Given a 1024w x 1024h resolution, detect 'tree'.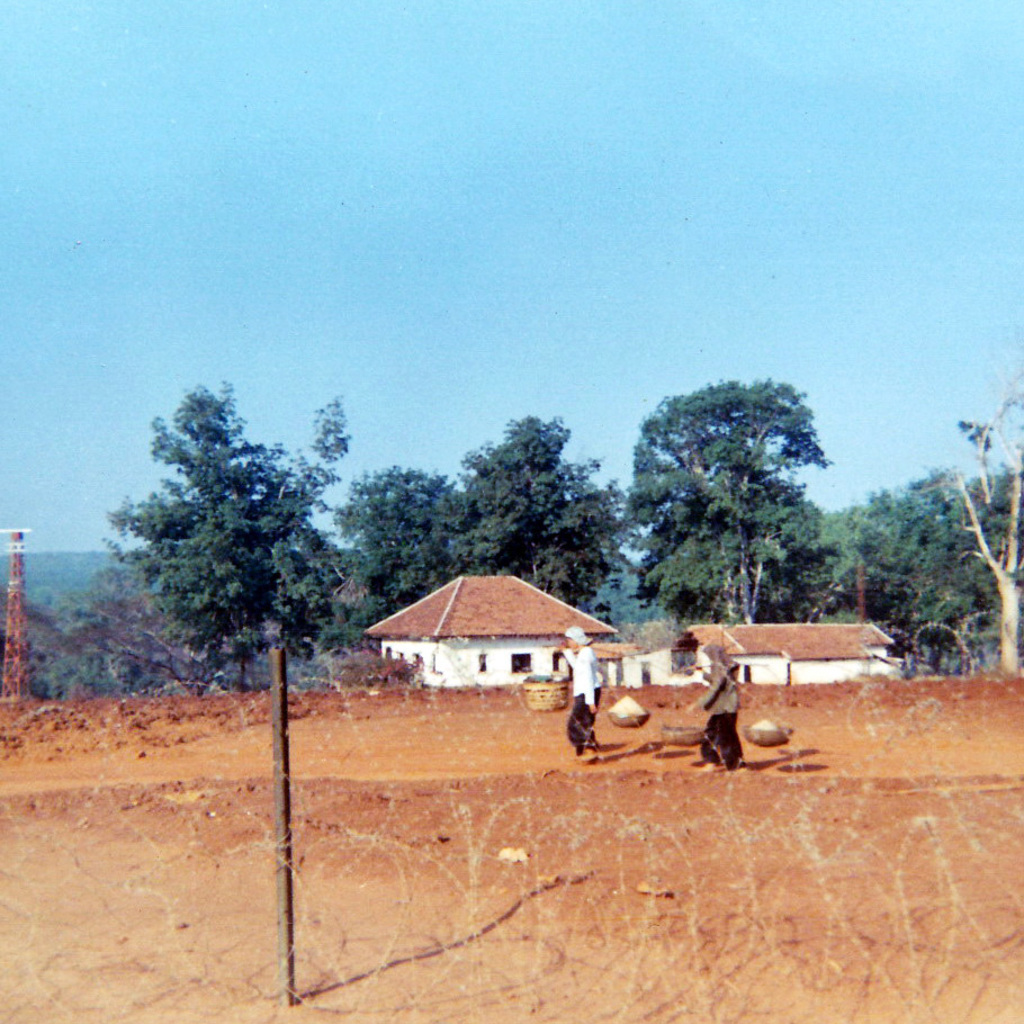
(96, 375, 360, 680).
